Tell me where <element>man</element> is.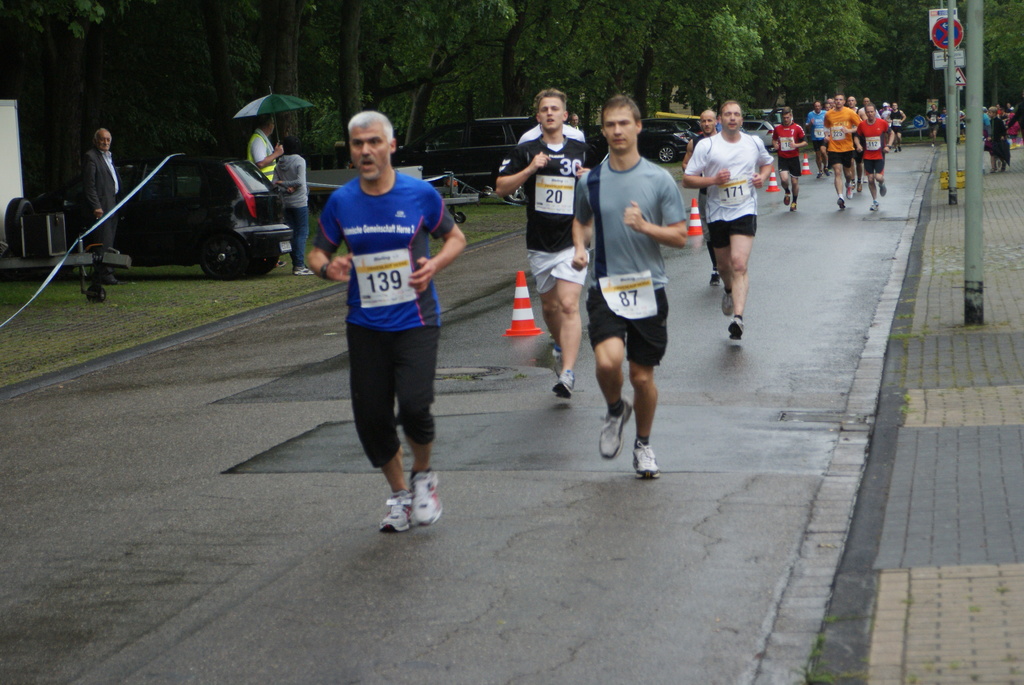
<element>man</element> is at (left=765, top=109, right=810, bottom=214).
